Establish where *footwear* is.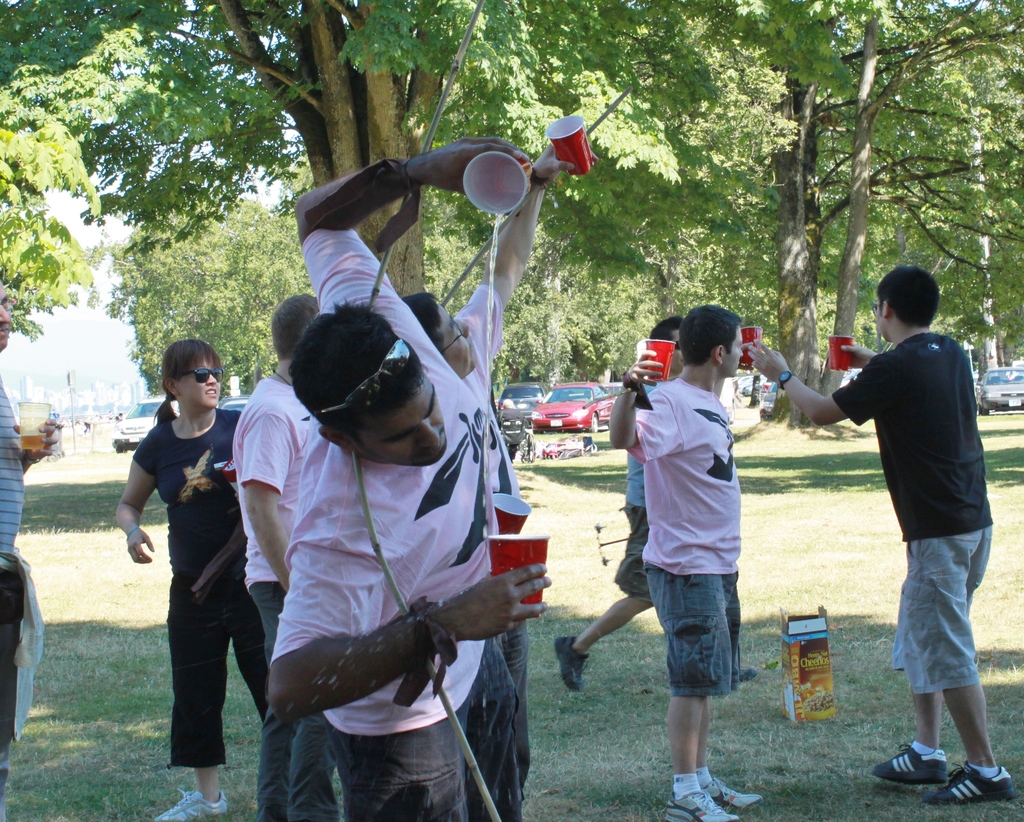
Established at (x1=870, y1=745, x2=945, y2=785).
